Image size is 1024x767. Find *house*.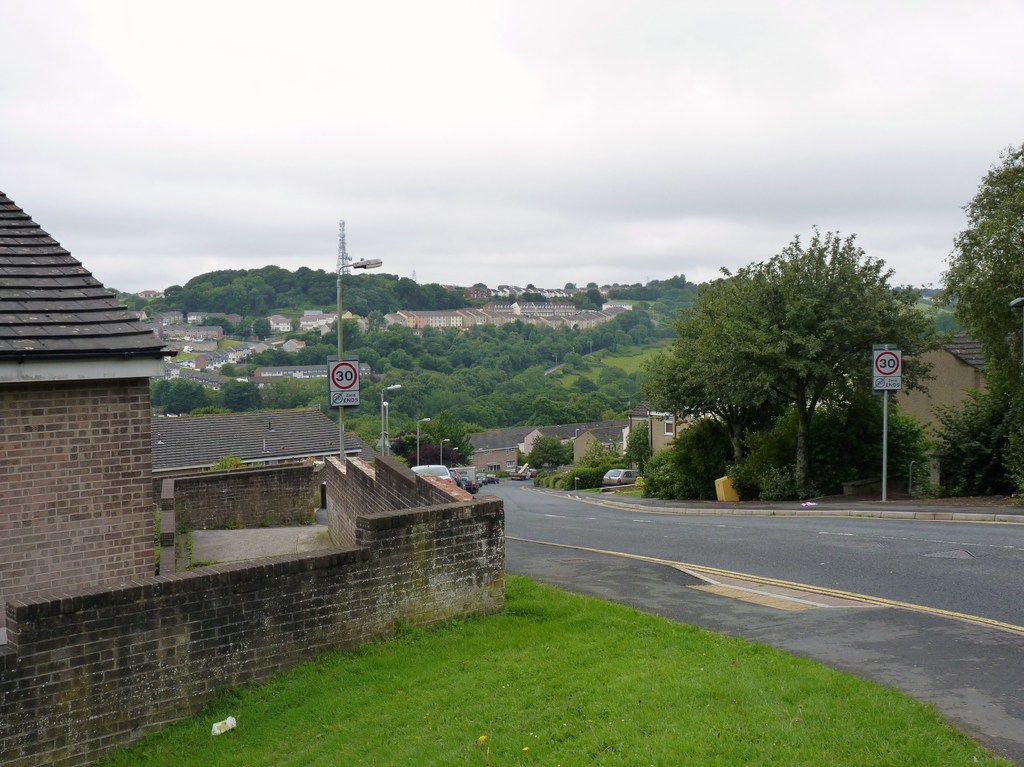
rect(383, 290, 630, 329).
